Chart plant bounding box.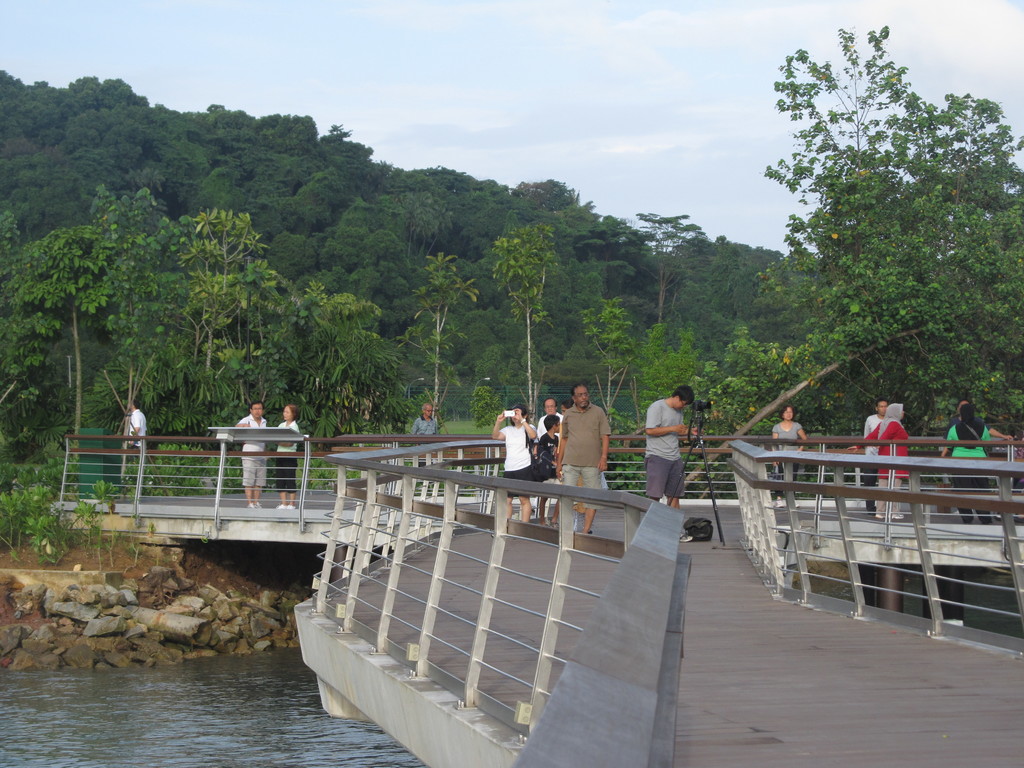
Charted: rect(83, 490, 104, 559).
